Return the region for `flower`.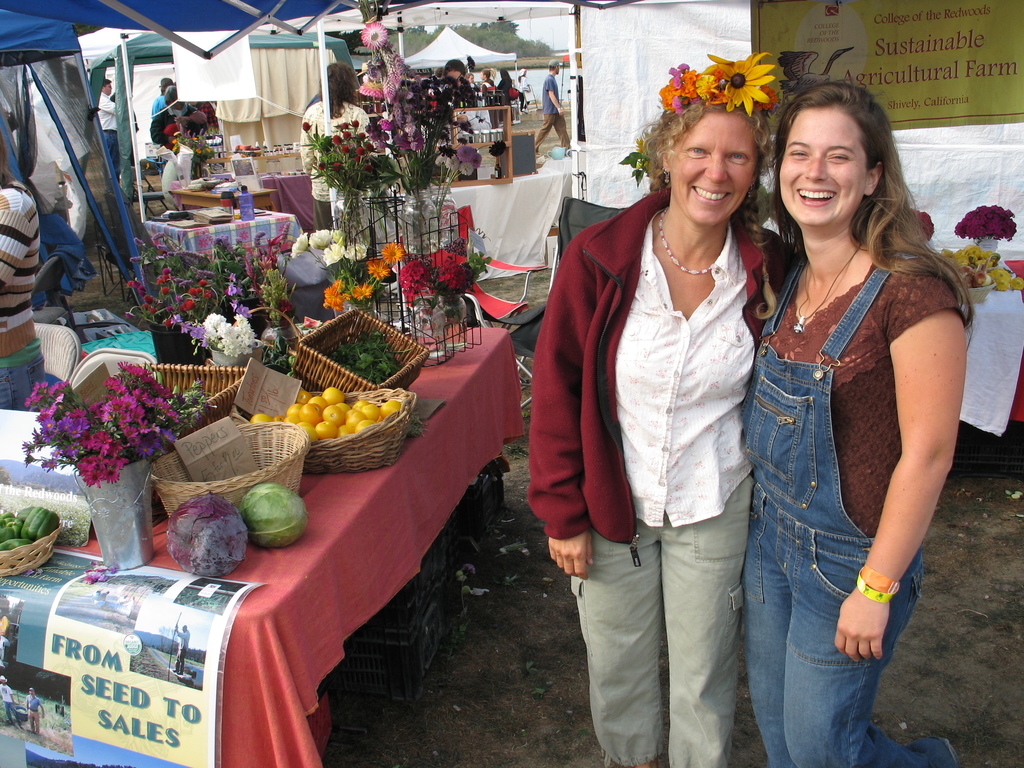
crop(692, 48, 797, 116).
